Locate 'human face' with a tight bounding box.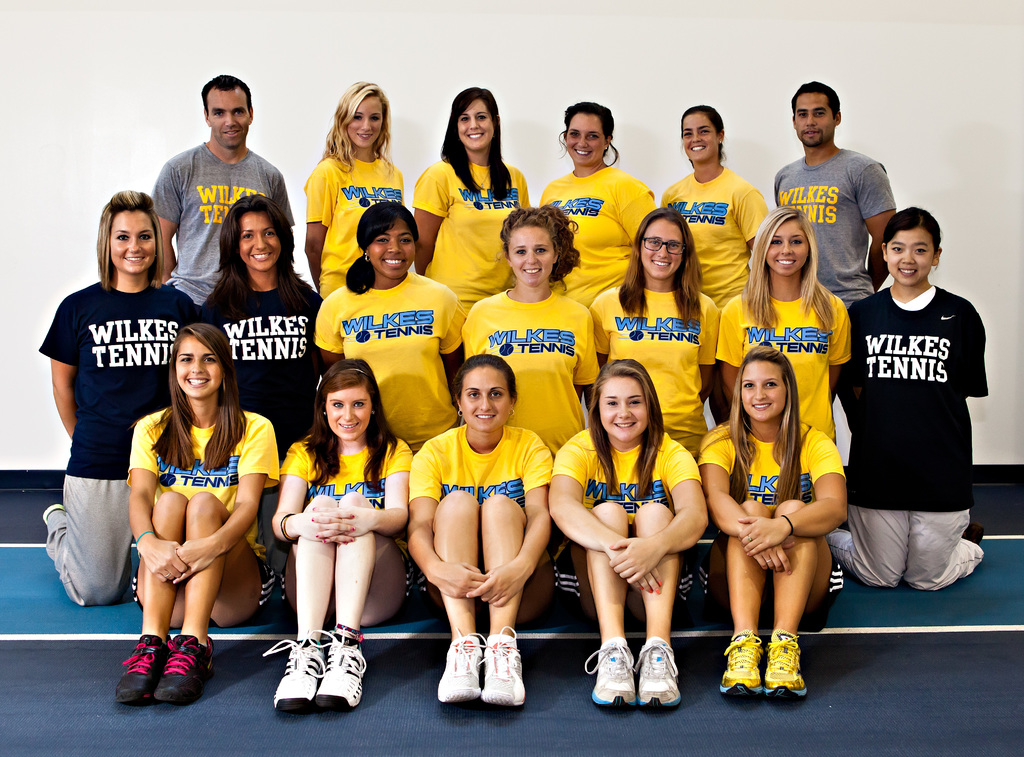
[left=243, top=211, right=281, bottom=272].
